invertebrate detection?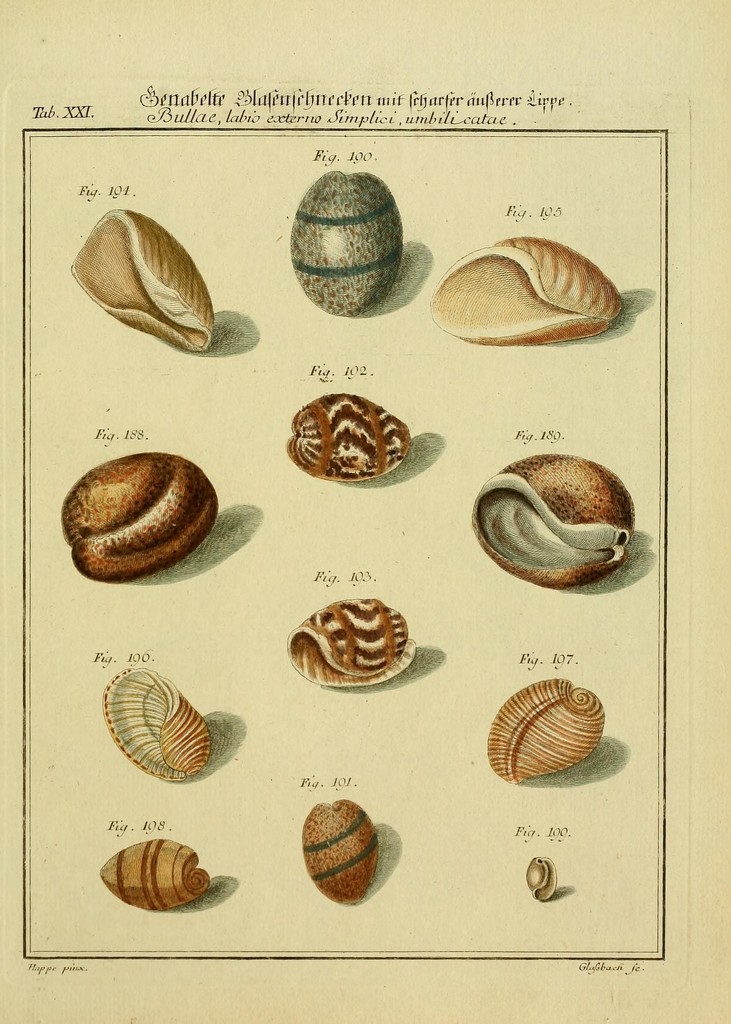
select_region(283, 390, 415, 479)
